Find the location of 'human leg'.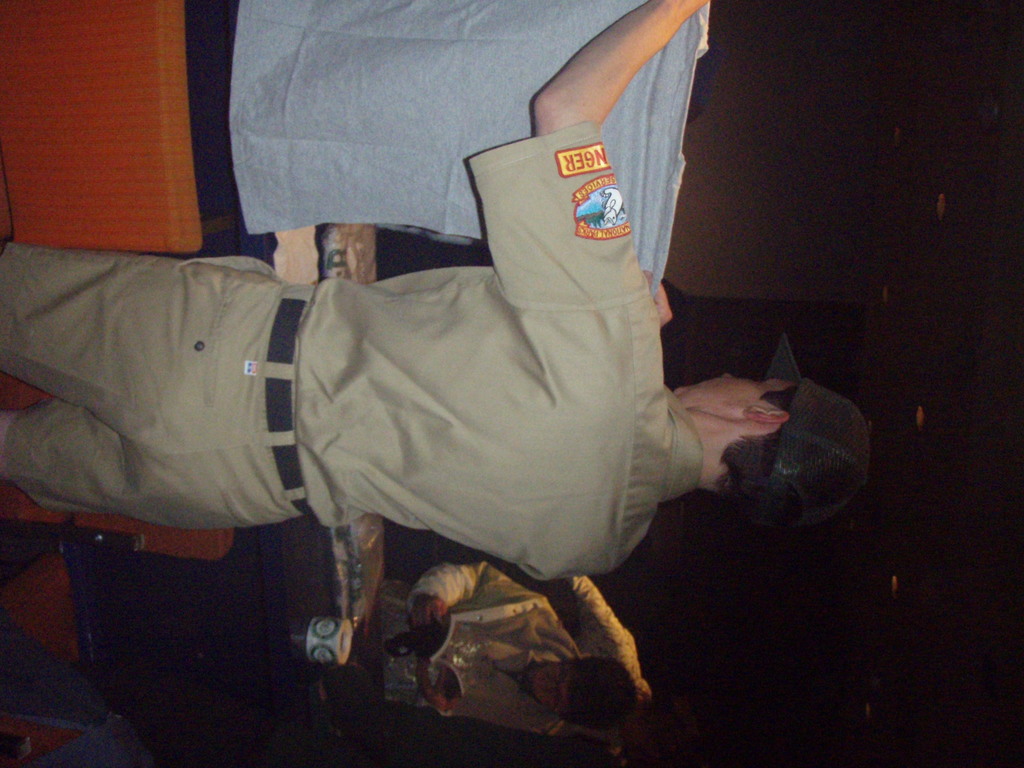
Location: left=0, top=239, right=312, bottom=423.
